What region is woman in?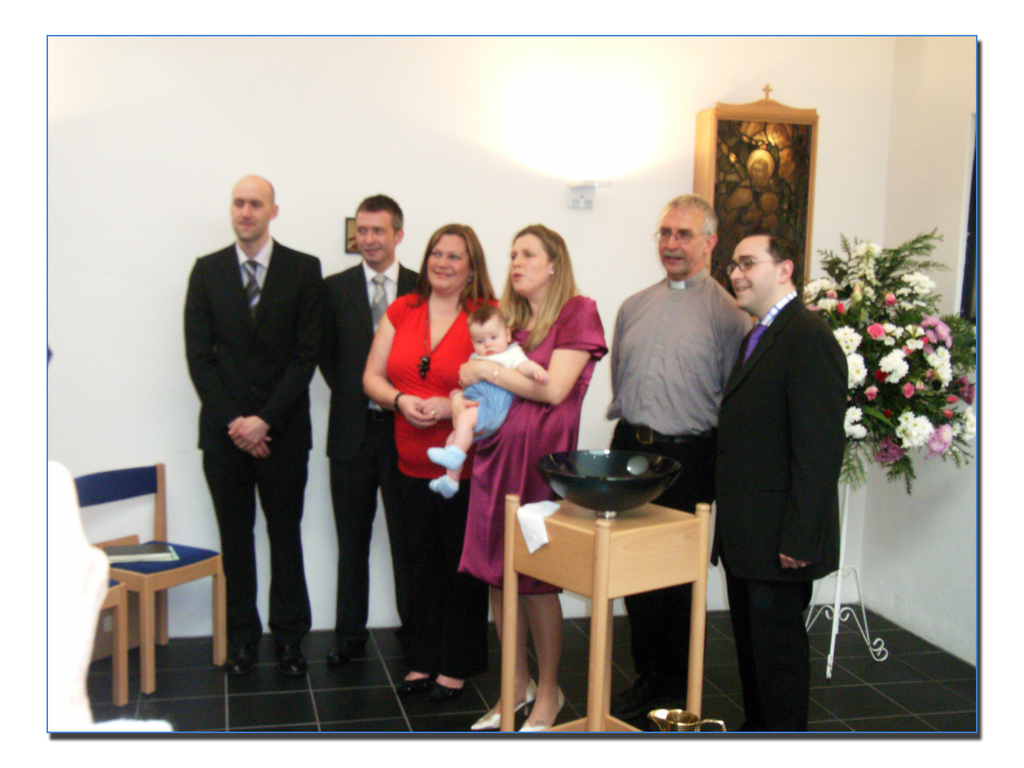
detection(448, 221, 607, 737).
